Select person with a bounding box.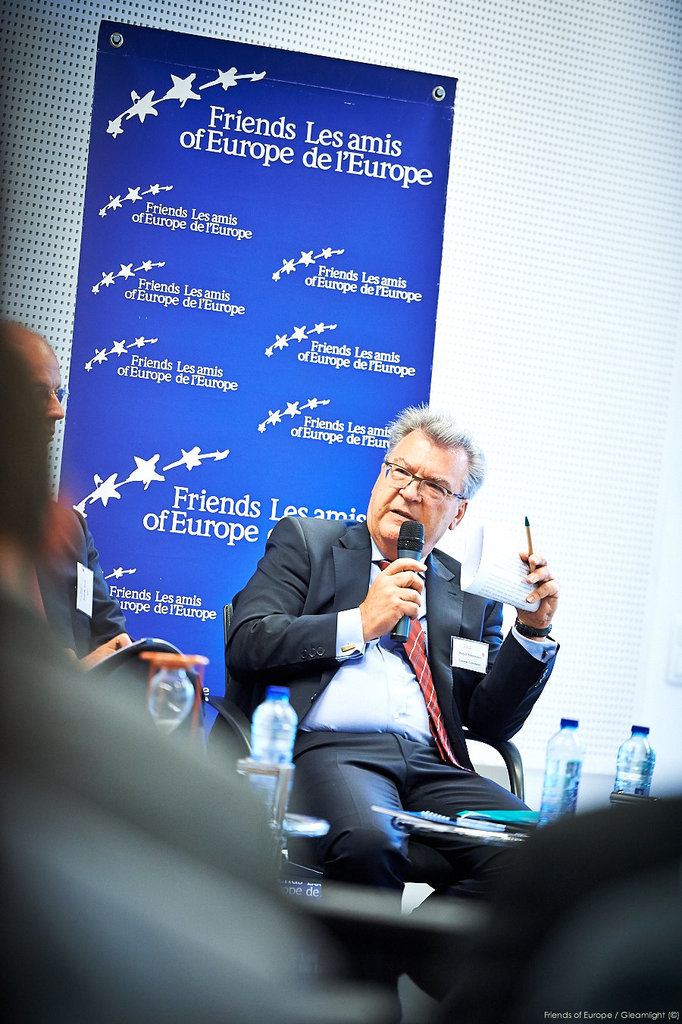
(x1=221, y1=398, x2=560, y2=1020).
